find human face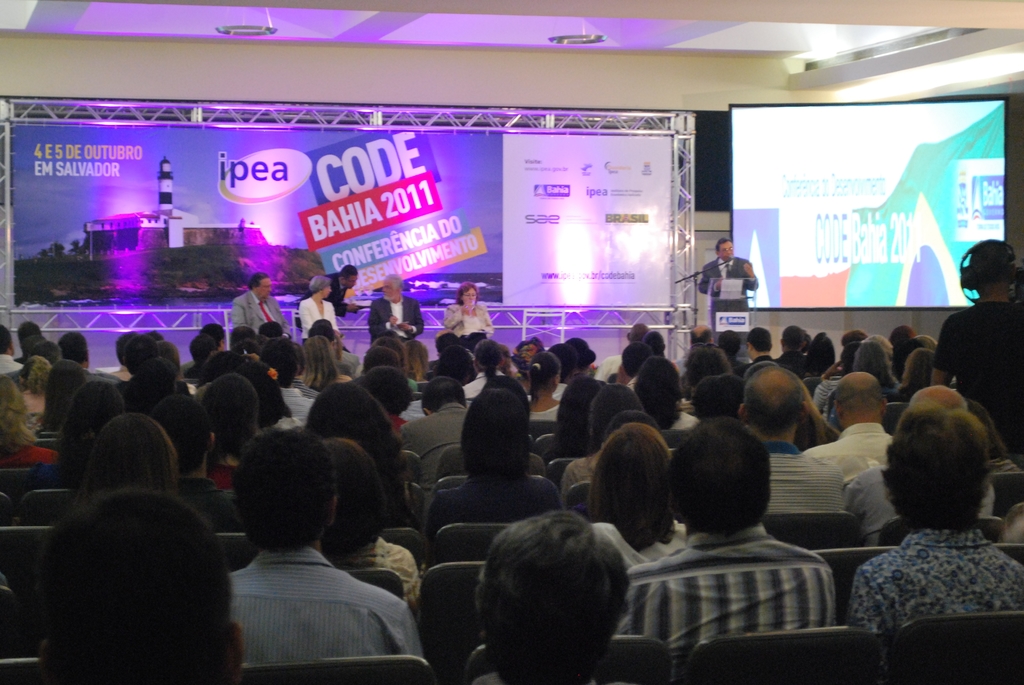
{"left": 386, "top": 281, "right": 396, "bottom": 299}
